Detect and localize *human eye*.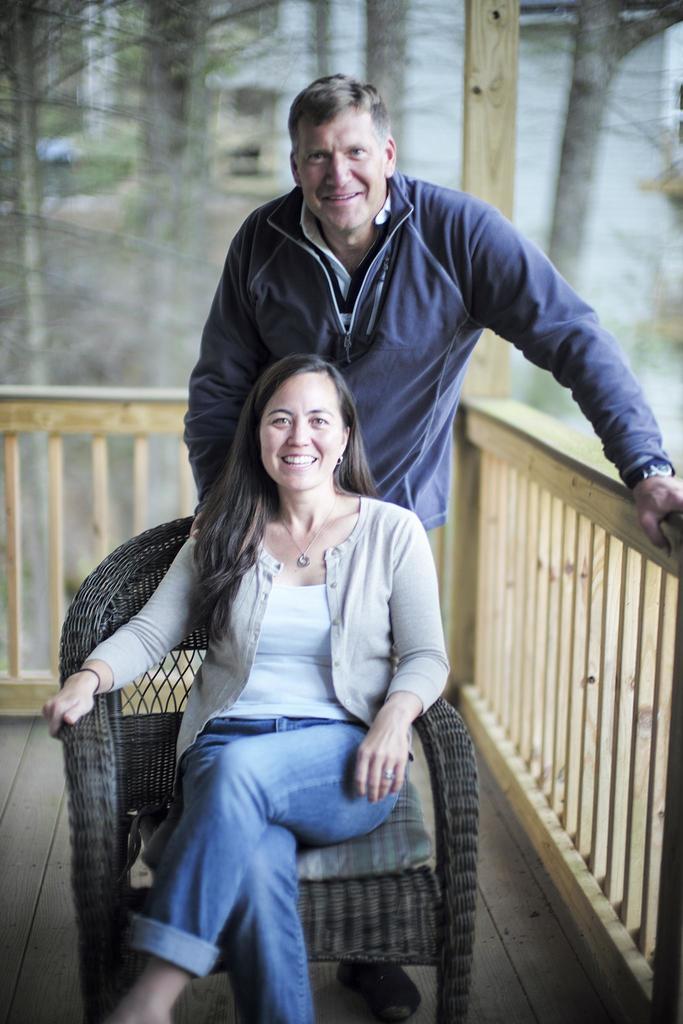
Localized at crop(308, 148, 325, 164).
